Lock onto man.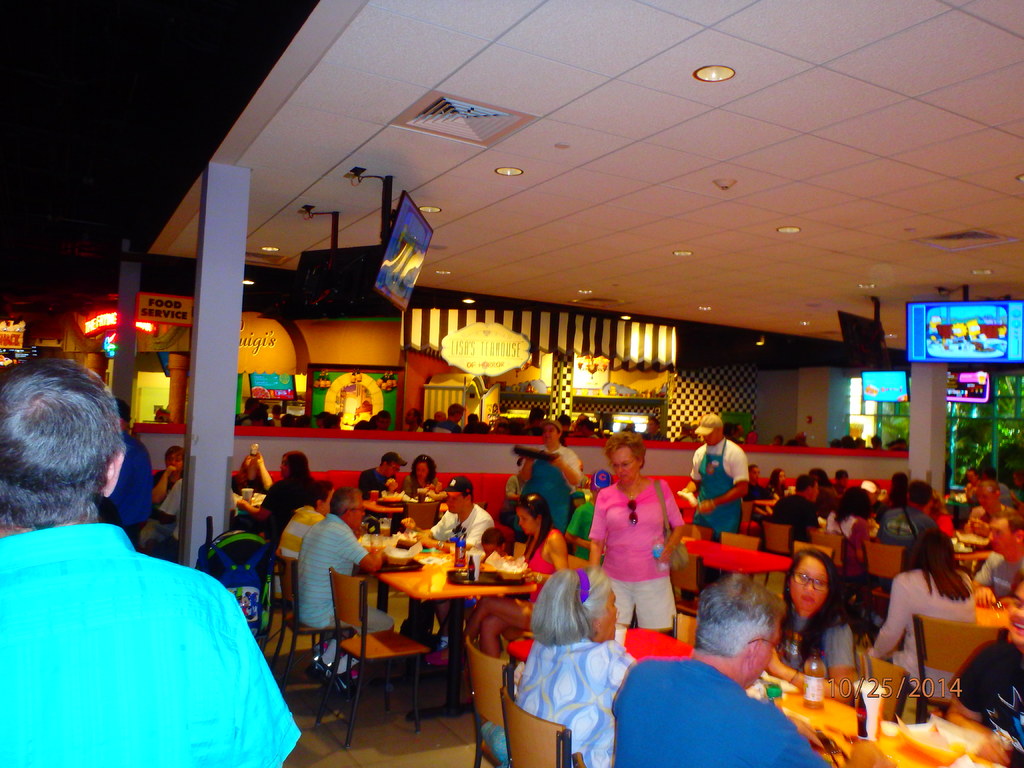
Locked: Rect(356, 450, 407, 499).
